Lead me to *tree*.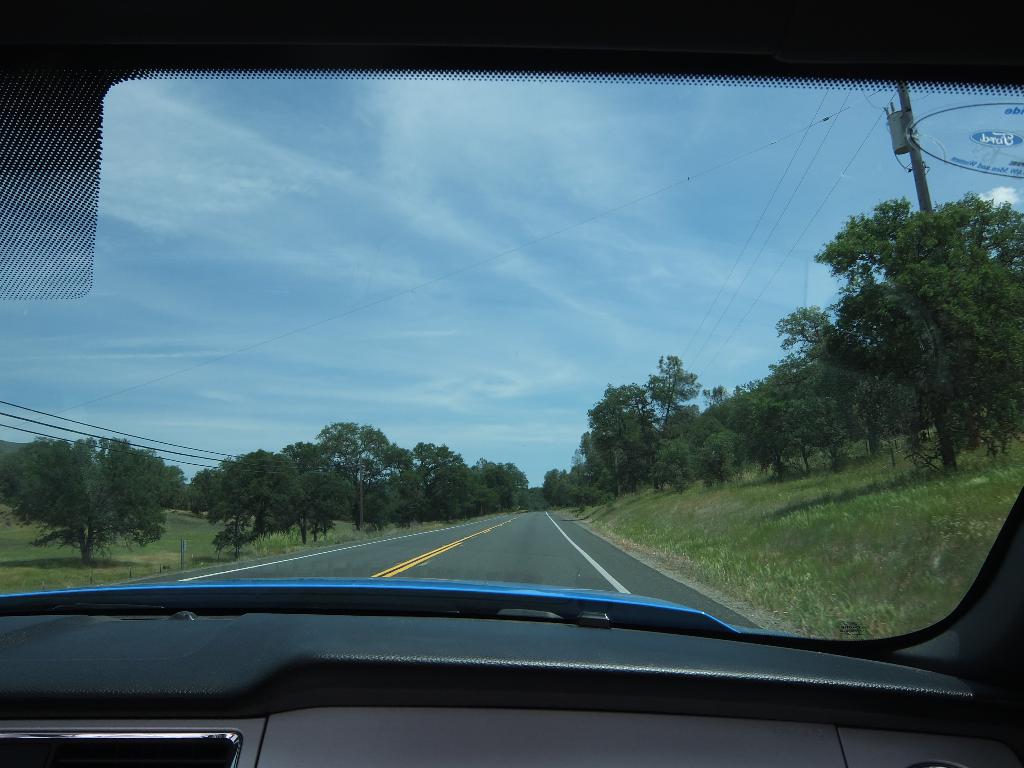
Lead to [767,158,1005,495].
